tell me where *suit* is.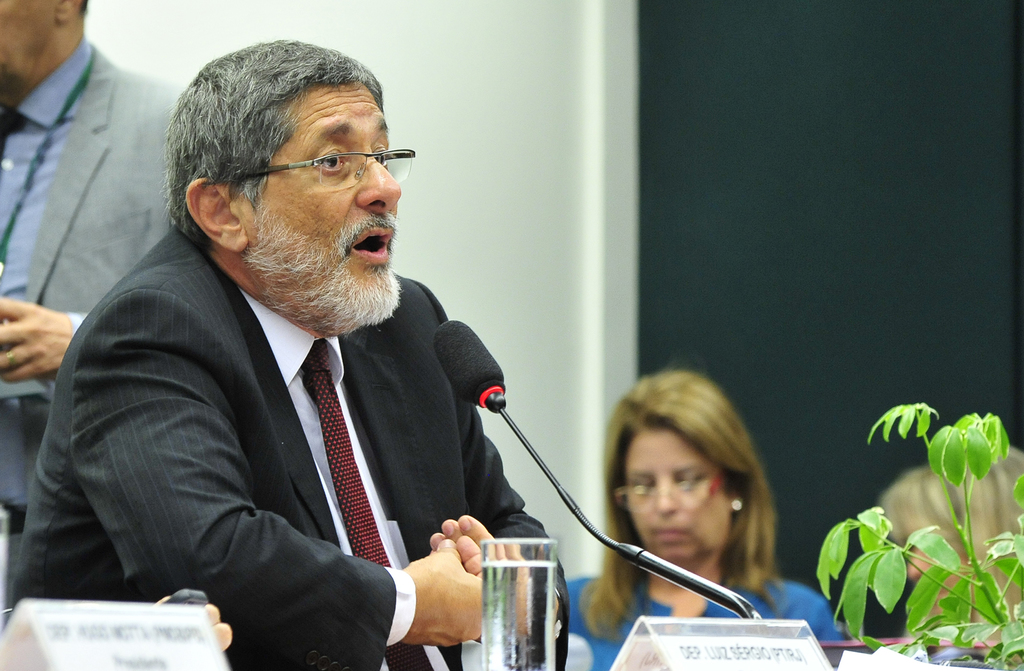
*suit* is at 0 33 190 599.
